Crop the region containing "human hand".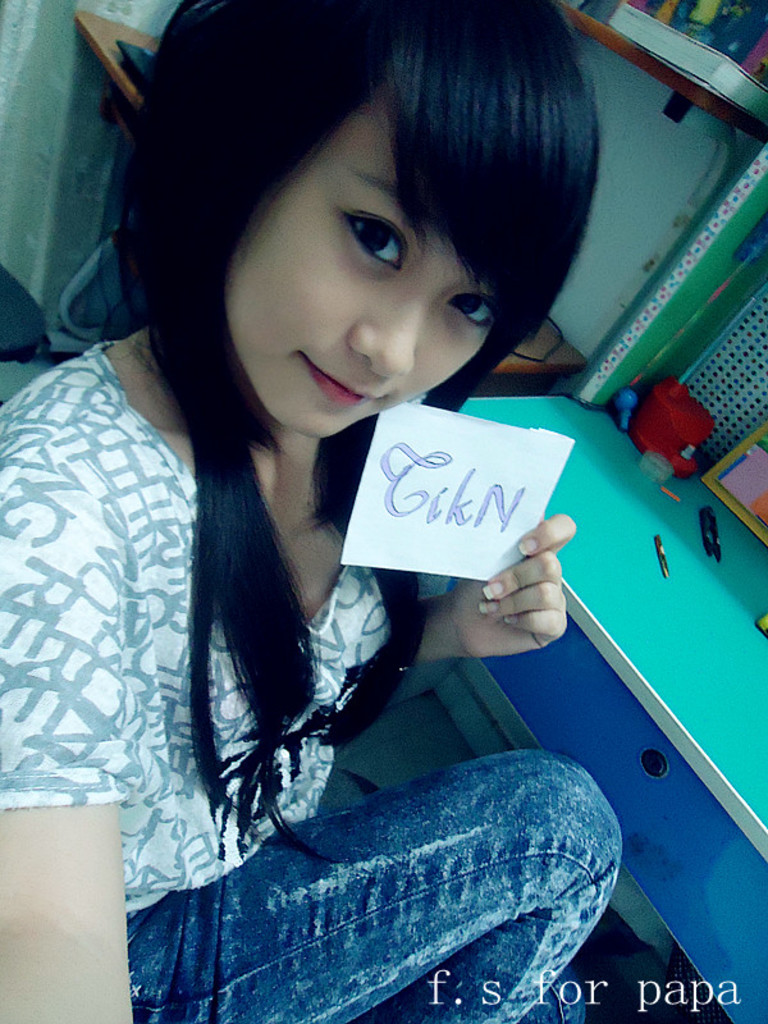
Crop region: left=461, top=521, right=596, bottom=660.
